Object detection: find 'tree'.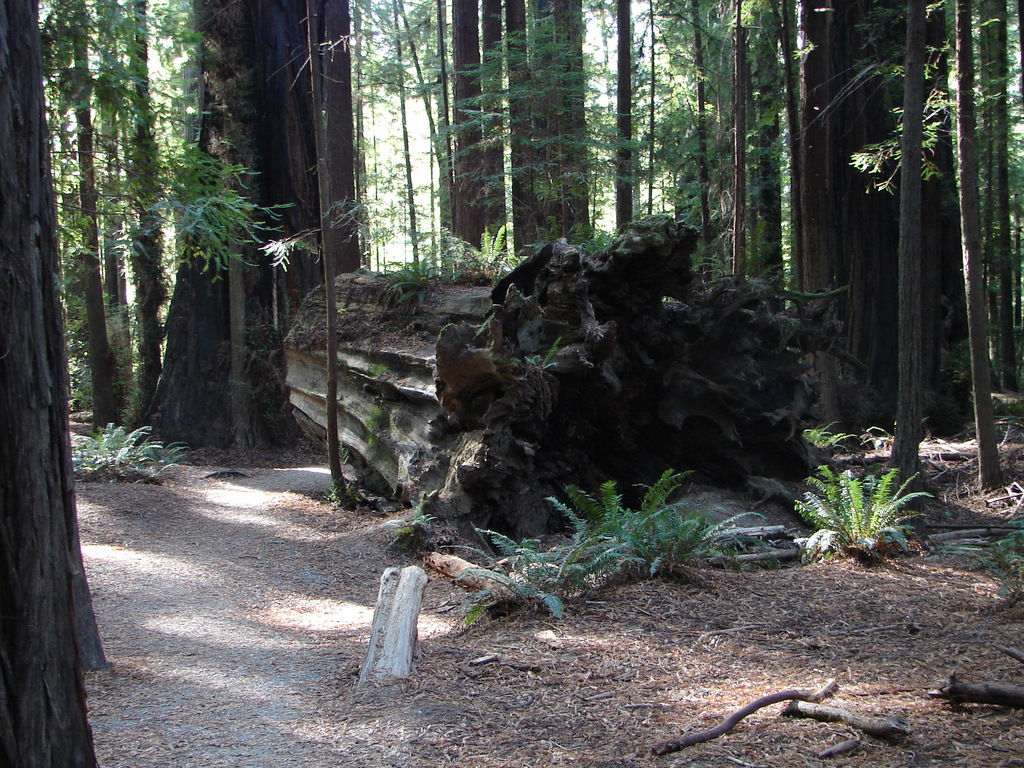
detection(741, 0, 791, 301).
